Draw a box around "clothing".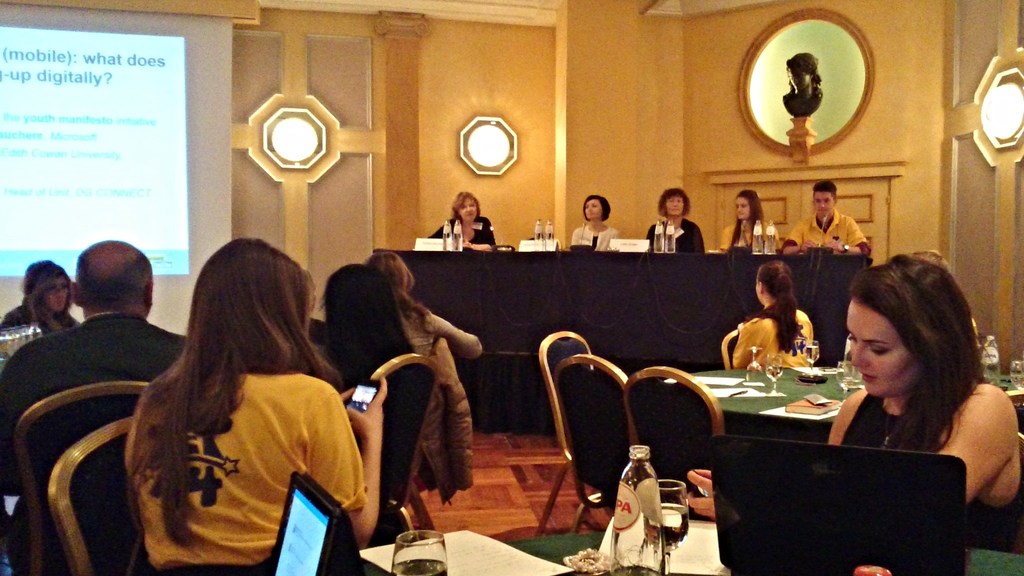
bbox=[432, 216, 493, 252].
